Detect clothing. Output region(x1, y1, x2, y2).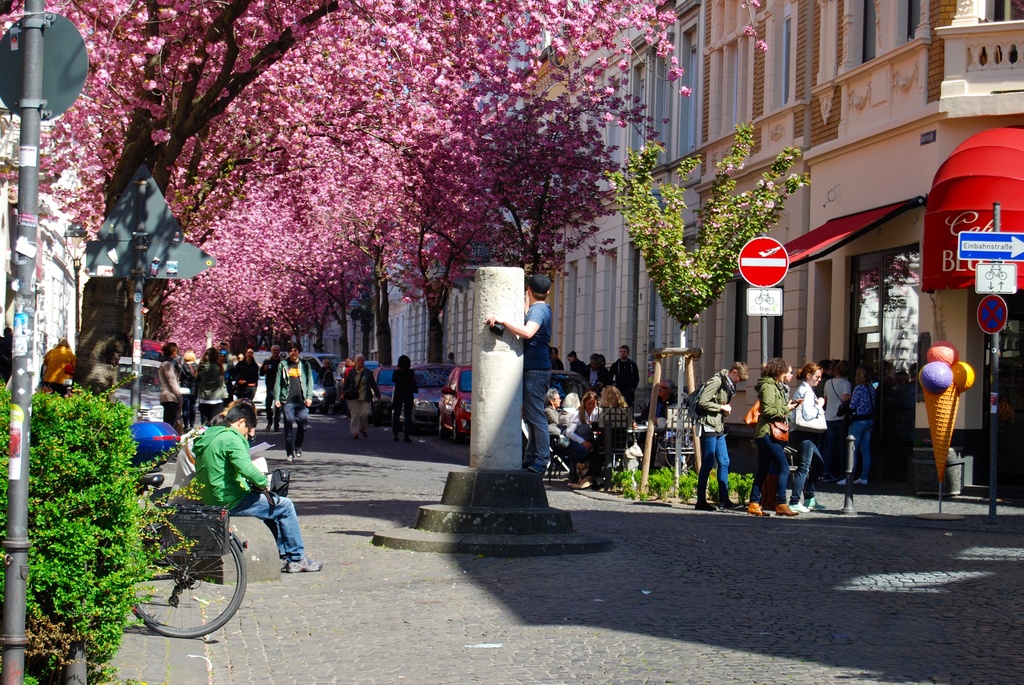
region(186, 428, 310, 567).
